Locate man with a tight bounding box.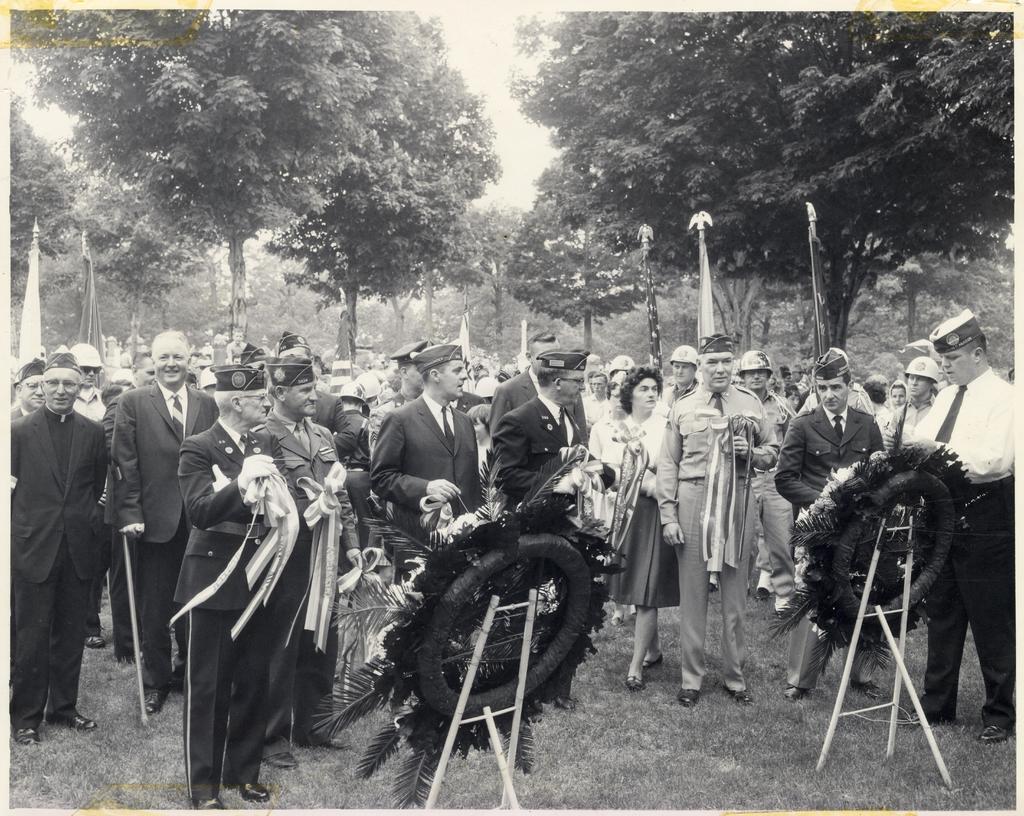
l=173, t=366, r=302, b=815.
